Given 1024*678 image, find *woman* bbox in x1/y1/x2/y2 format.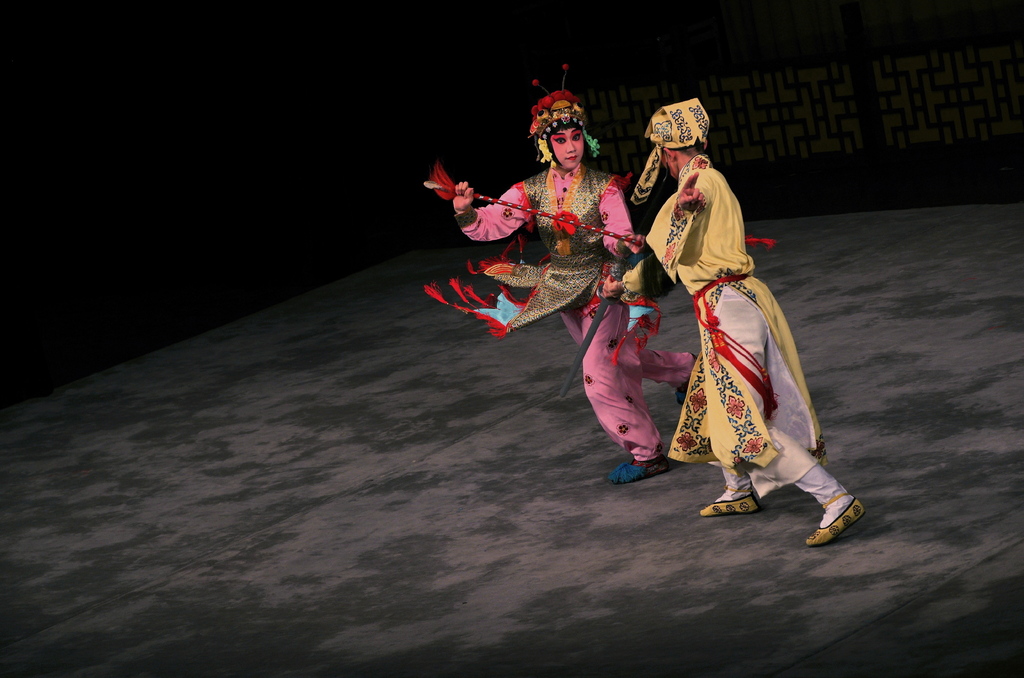
445/60/698/477.
